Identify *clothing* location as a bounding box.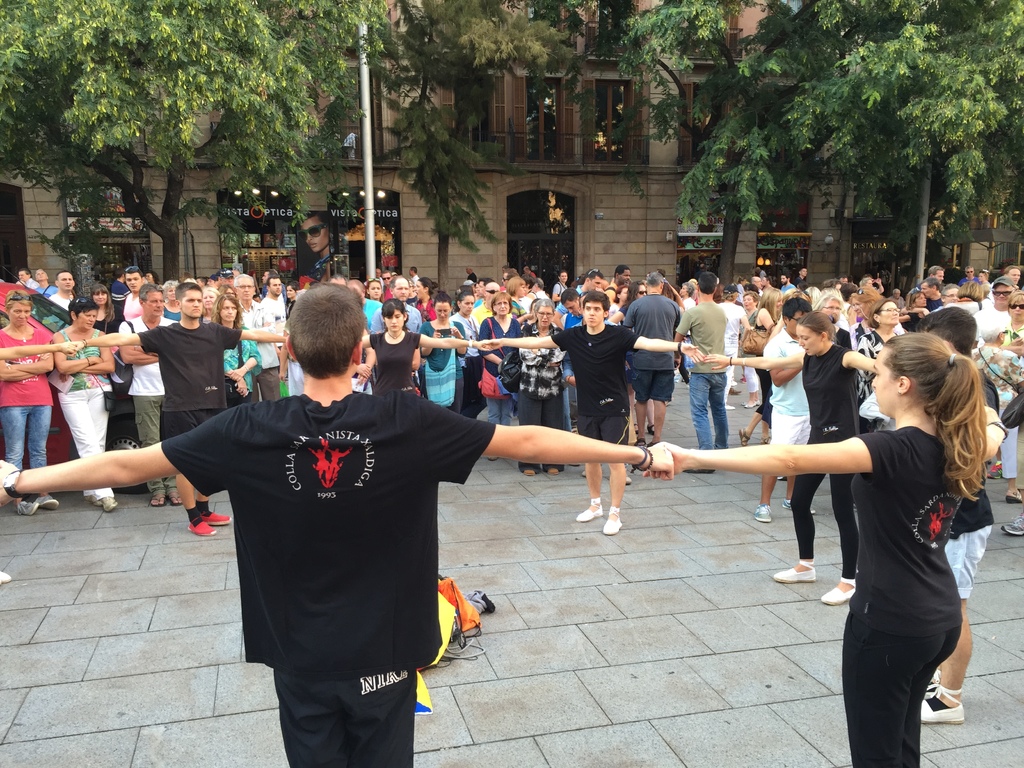
838,426,963,765.
